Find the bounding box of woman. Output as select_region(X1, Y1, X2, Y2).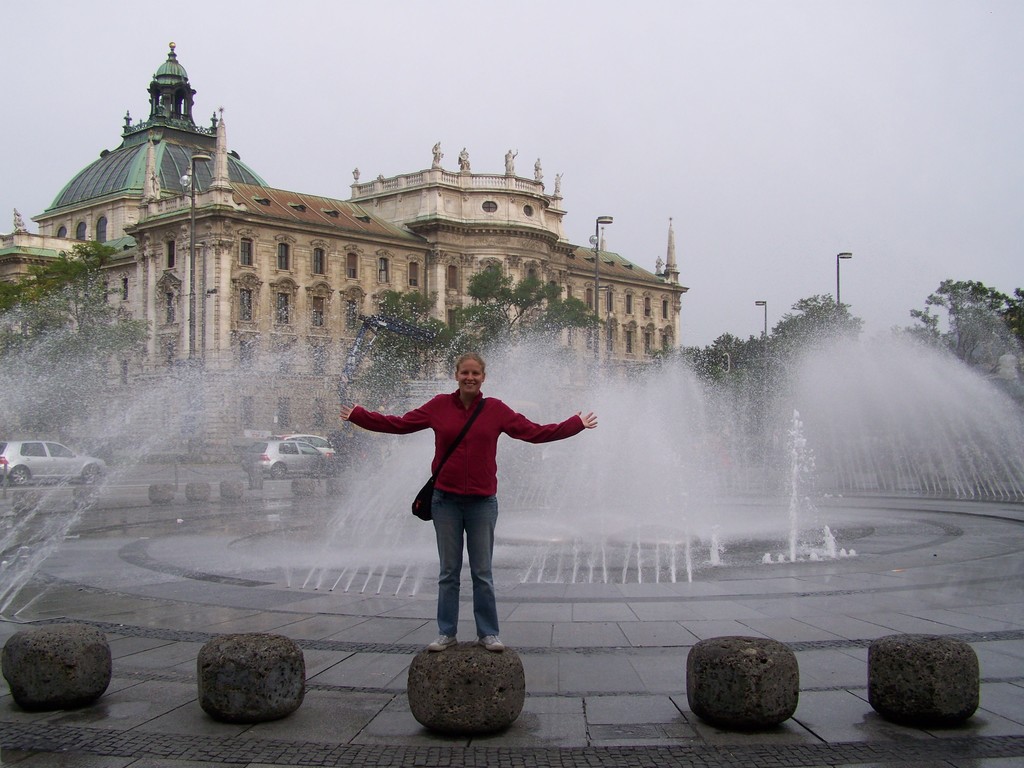
select_region(355, 346, 575, 671).
